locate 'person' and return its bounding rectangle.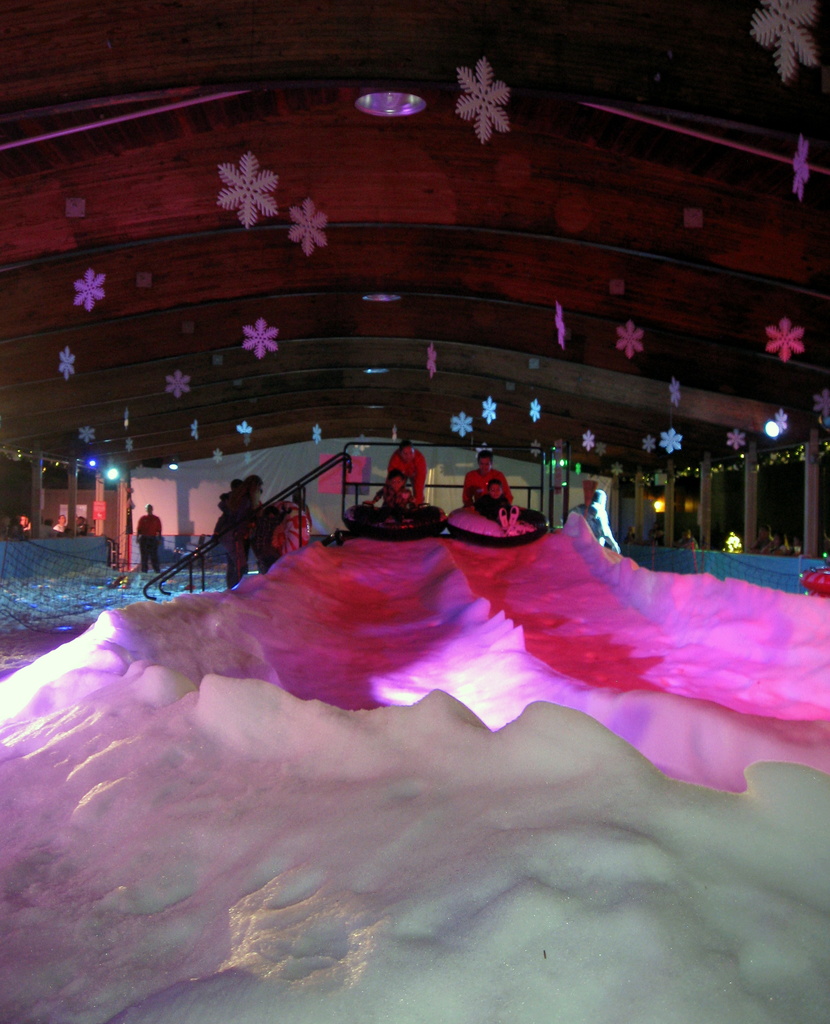
region(462, 450, 511, 506).
